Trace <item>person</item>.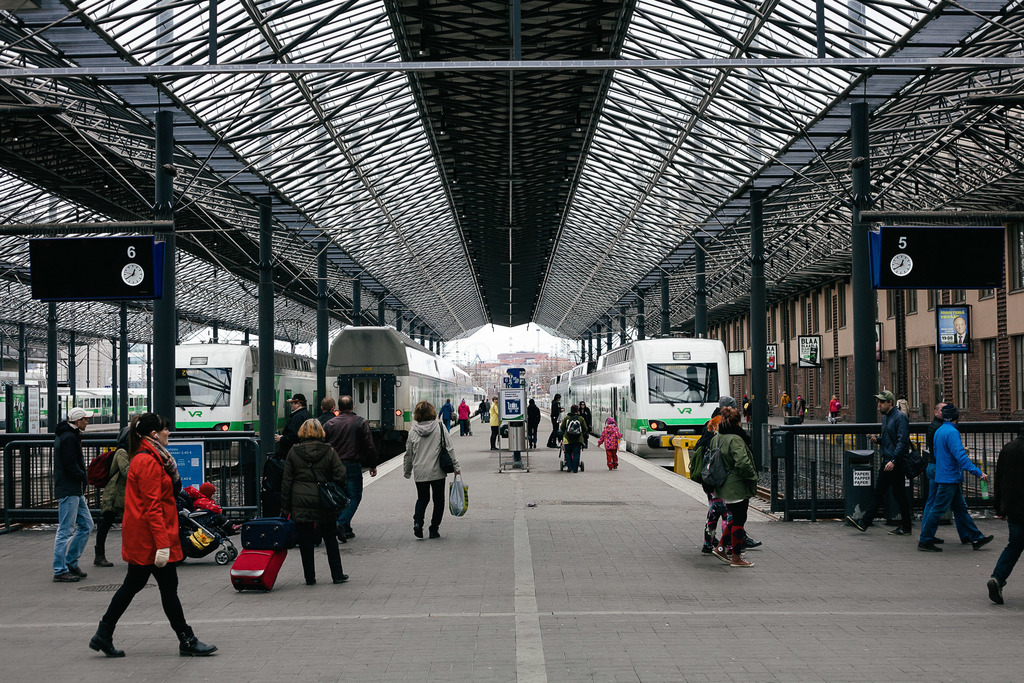
Traced to l=322, t=395, r=378, b=541.
